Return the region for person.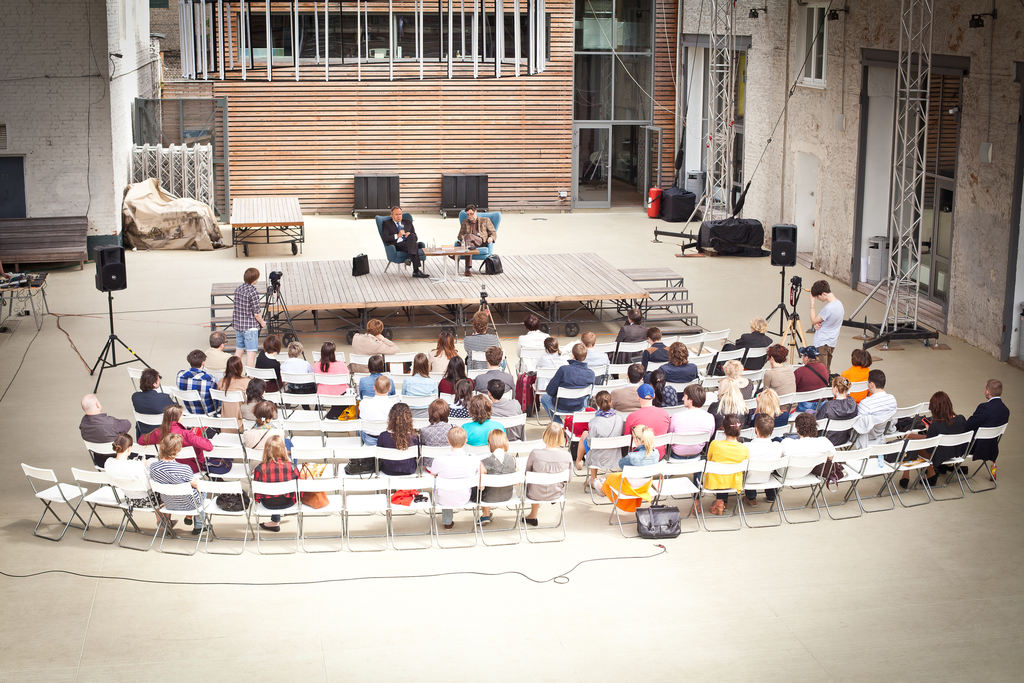
(808, 282, 843, 368).
